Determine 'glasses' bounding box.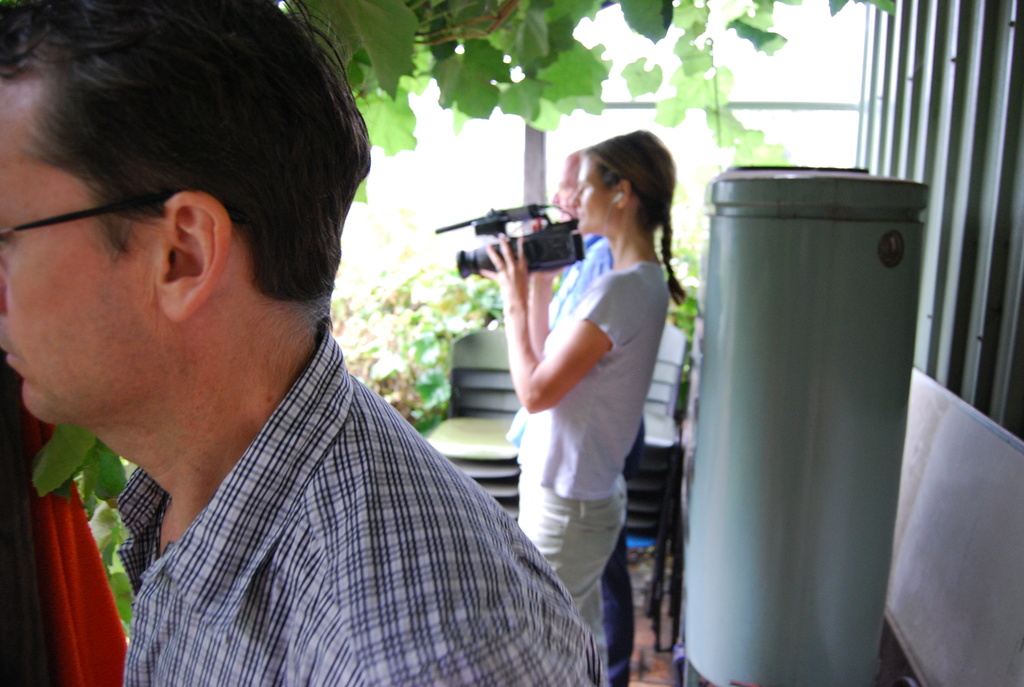
Determined: bbox=(0, 198, 240, 239).
